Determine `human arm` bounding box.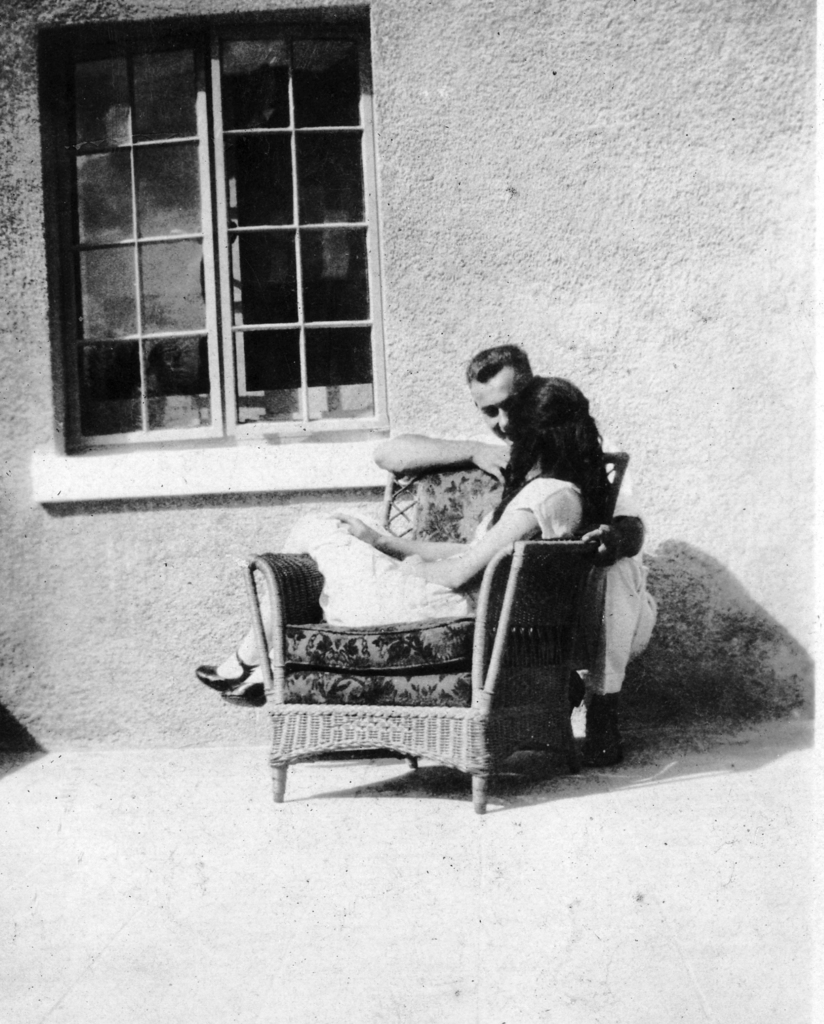
Determined: 324 503 478 558.
